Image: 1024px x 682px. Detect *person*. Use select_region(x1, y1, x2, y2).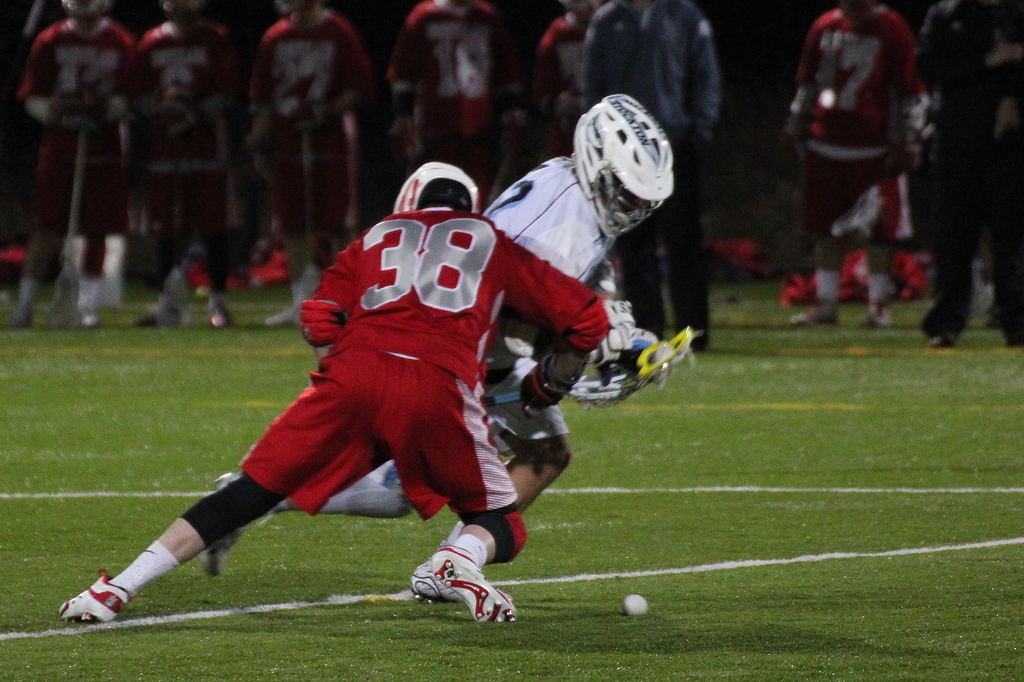
select_region(22, 5, 132, 346).
